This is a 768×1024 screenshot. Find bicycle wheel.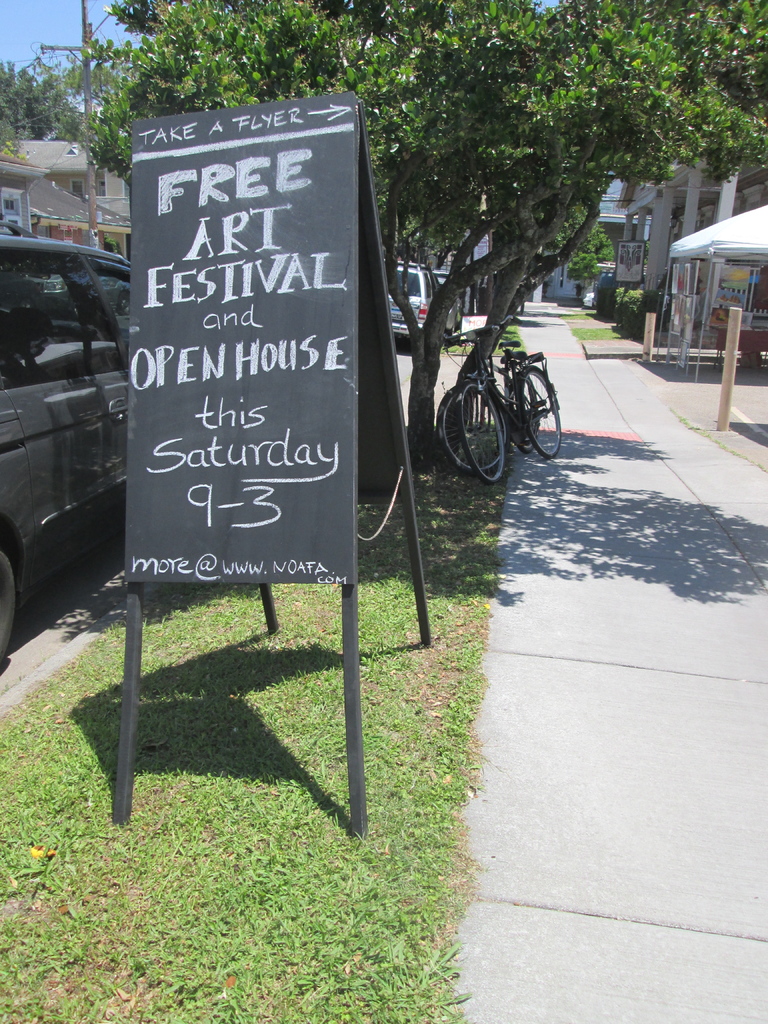
Bounding box: 519:363:563:459.
